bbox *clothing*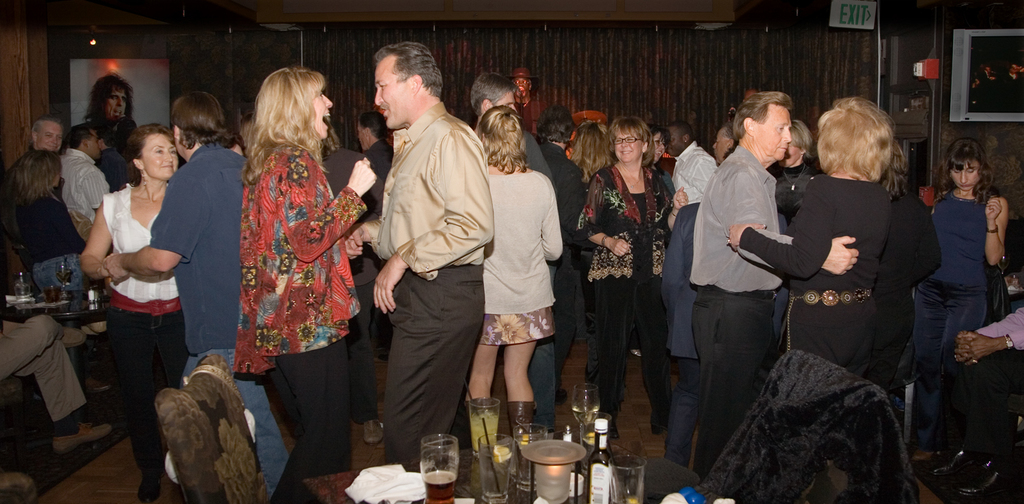
bbox(88, 169, 195, 503)
